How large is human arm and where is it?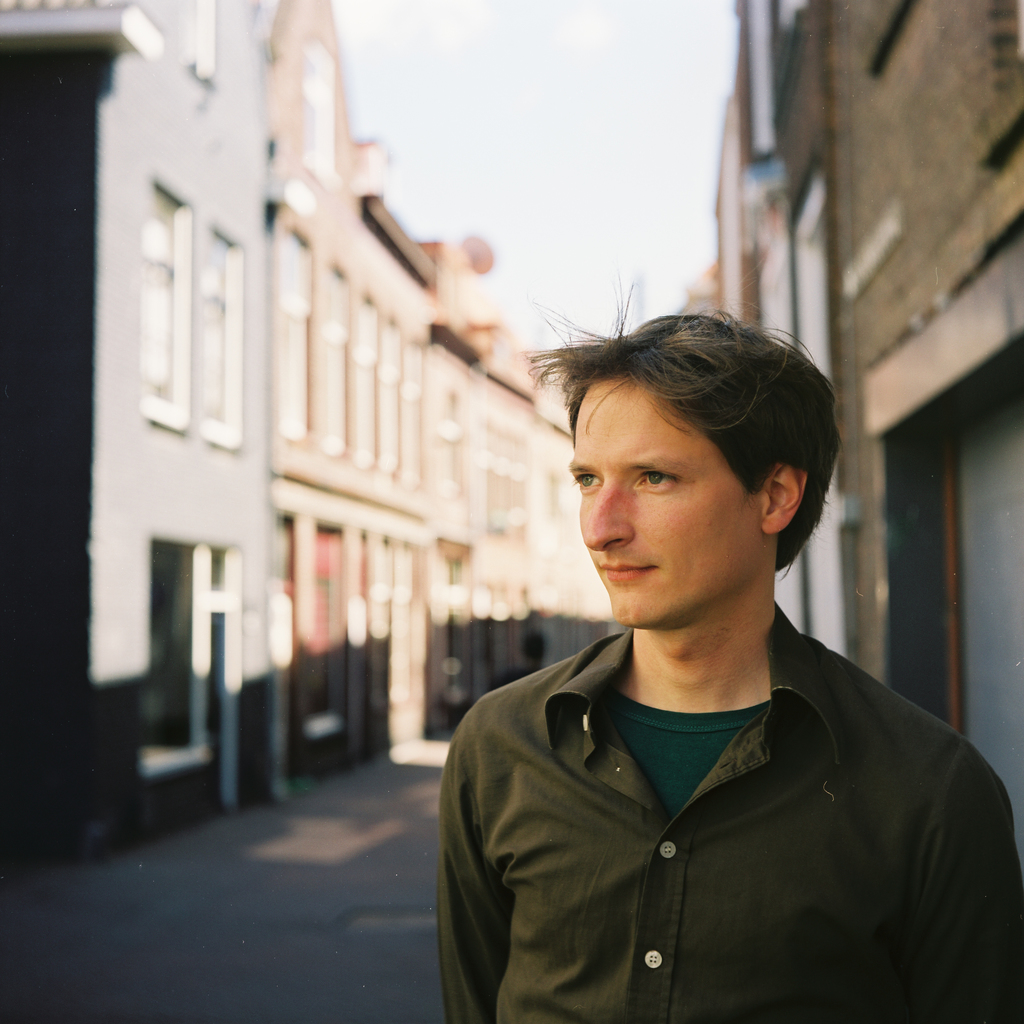
Bounding box: 431/691/513/1023.
